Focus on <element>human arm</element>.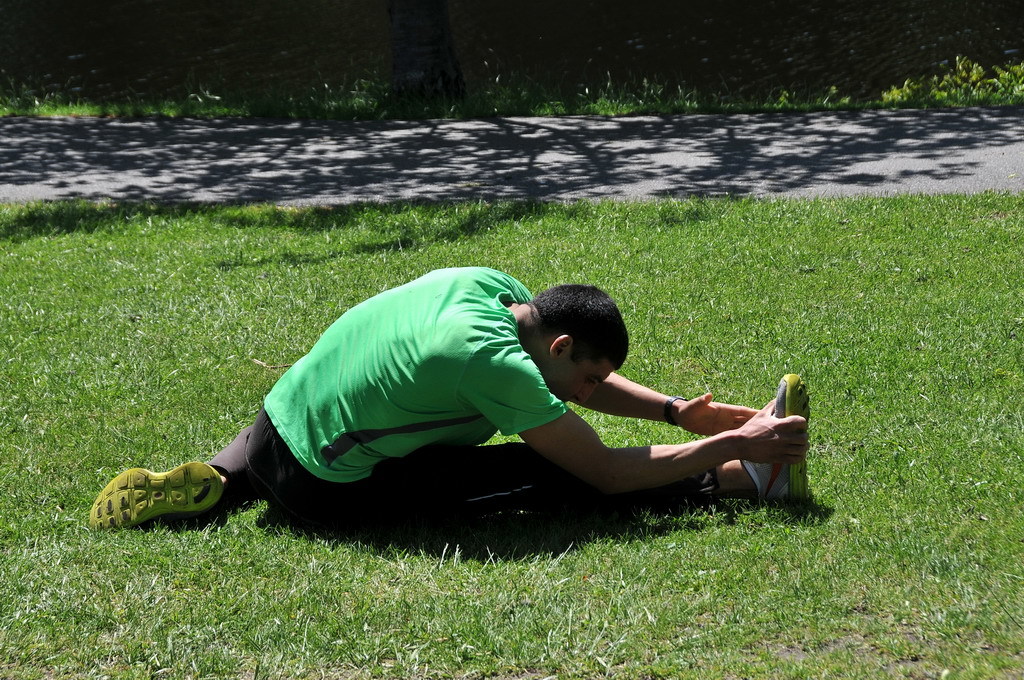
Focused at <region>565, 366, 759, 438</region>.
